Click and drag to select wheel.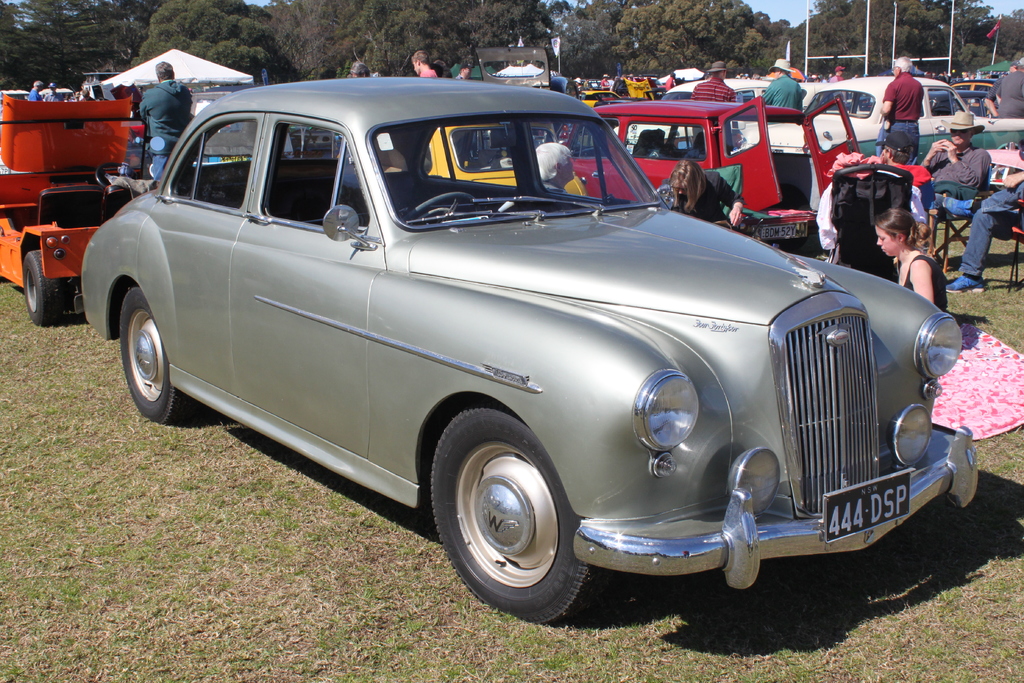
Selection: l=422, t=400, r=621, b=629.
